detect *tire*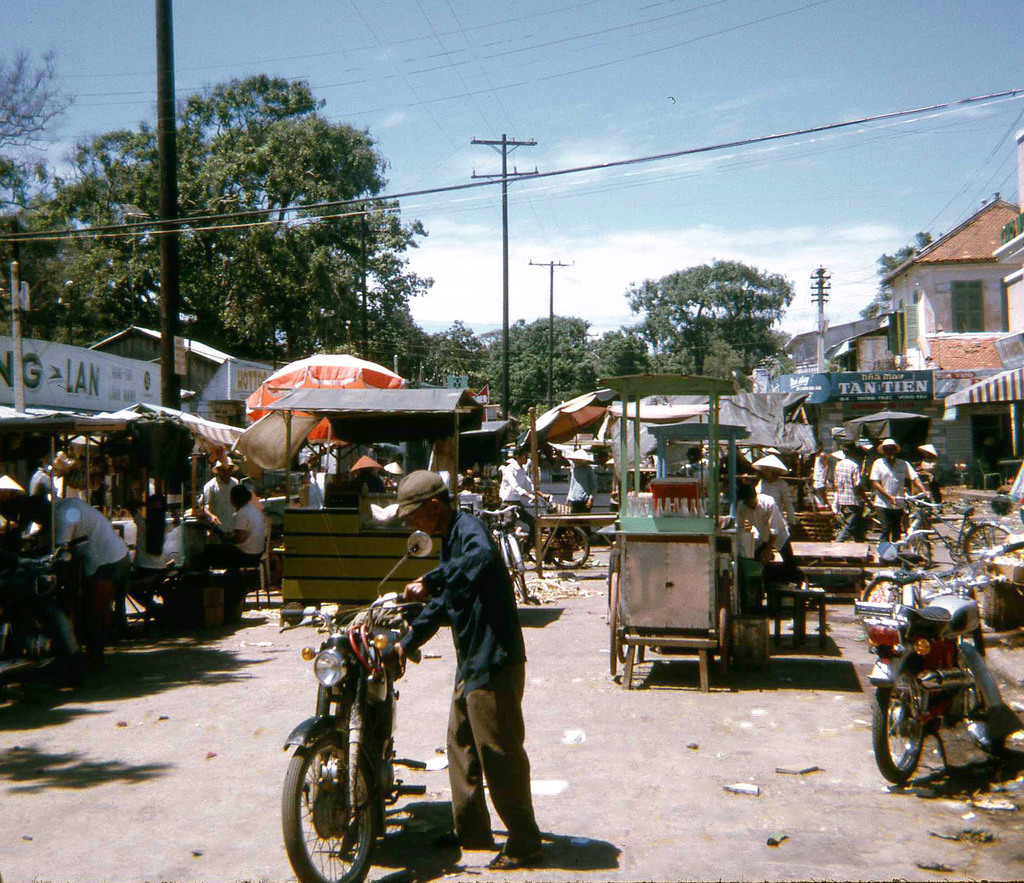
region(897, 538, 933, 578)
